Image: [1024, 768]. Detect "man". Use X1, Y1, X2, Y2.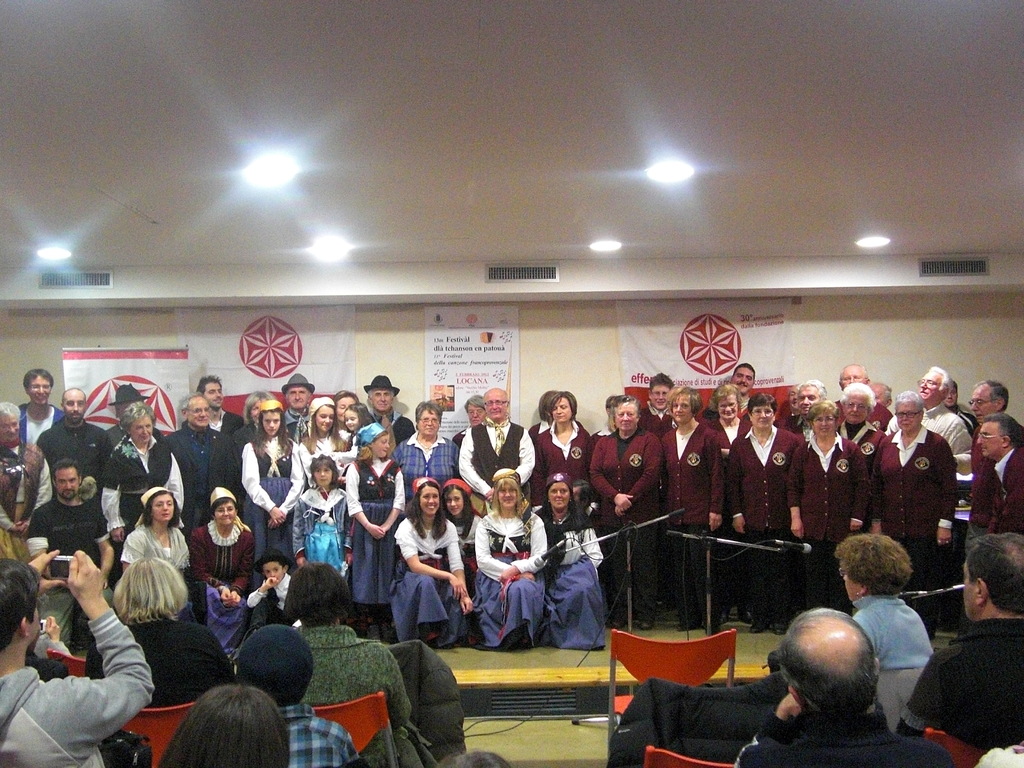
276, 376, 318, 443.
